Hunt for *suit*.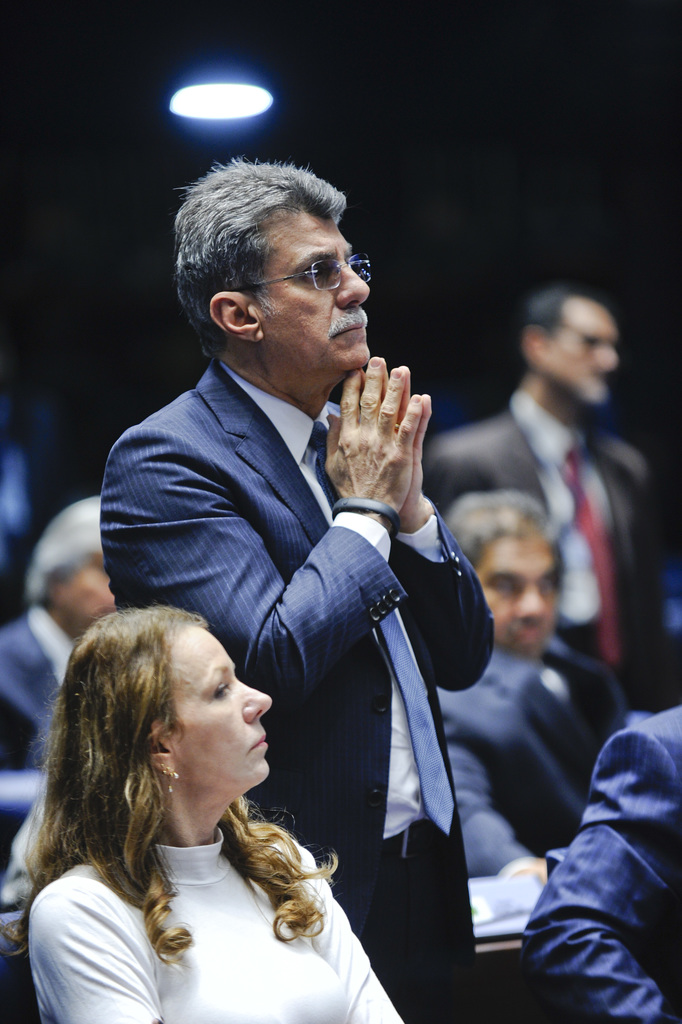
Hunted down at l=431, t=630, r=631, b=889.
